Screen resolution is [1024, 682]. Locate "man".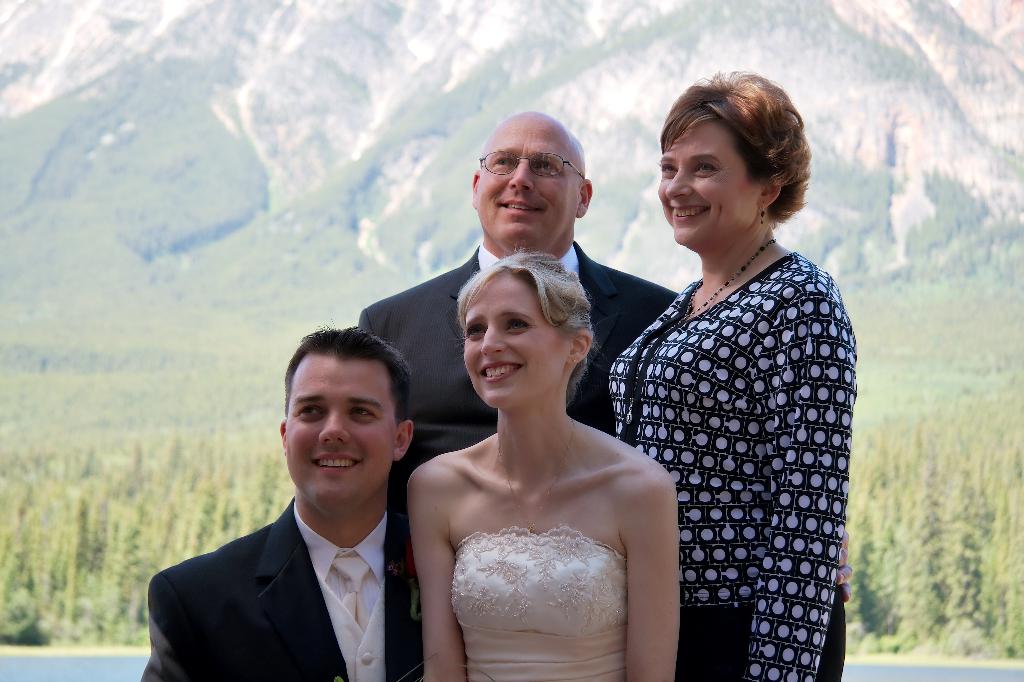
l=358, t=106, r=681, b=465.
